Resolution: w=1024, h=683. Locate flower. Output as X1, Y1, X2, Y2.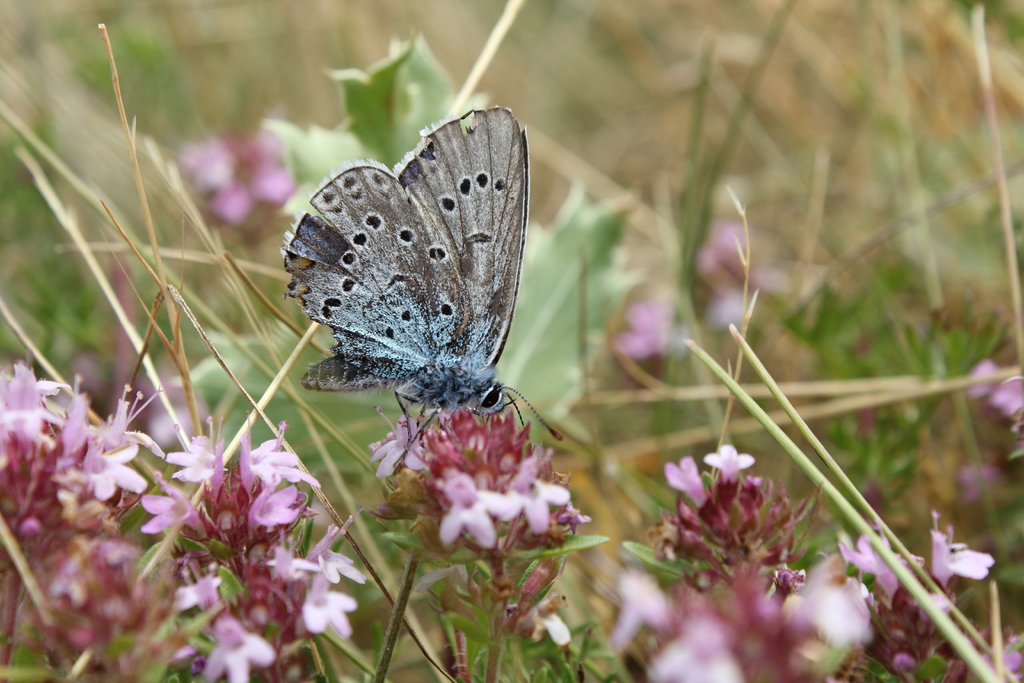
434, 474, 516, 544.
